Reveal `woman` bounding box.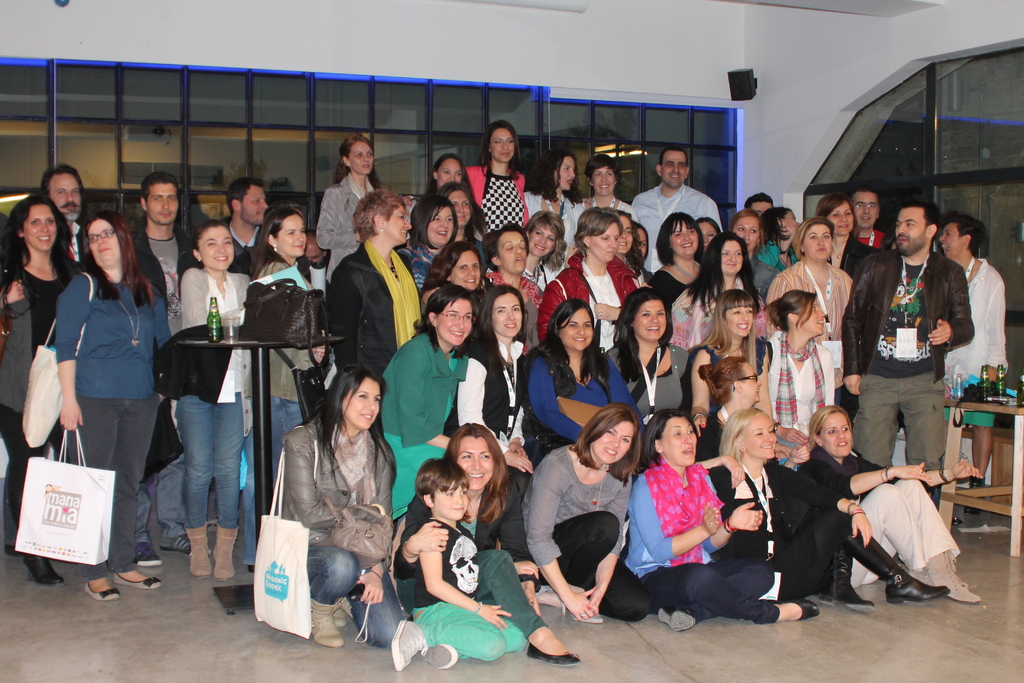
Revealed: box=[622, 410, 822, 633].
